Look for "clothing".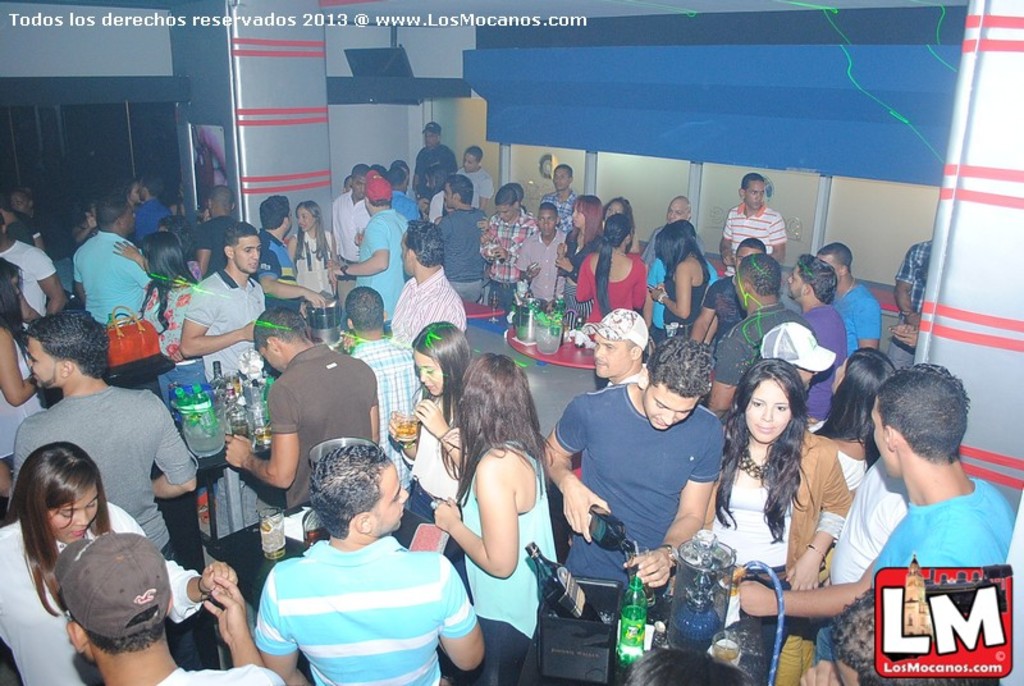
Found: 184,270,260,381.
